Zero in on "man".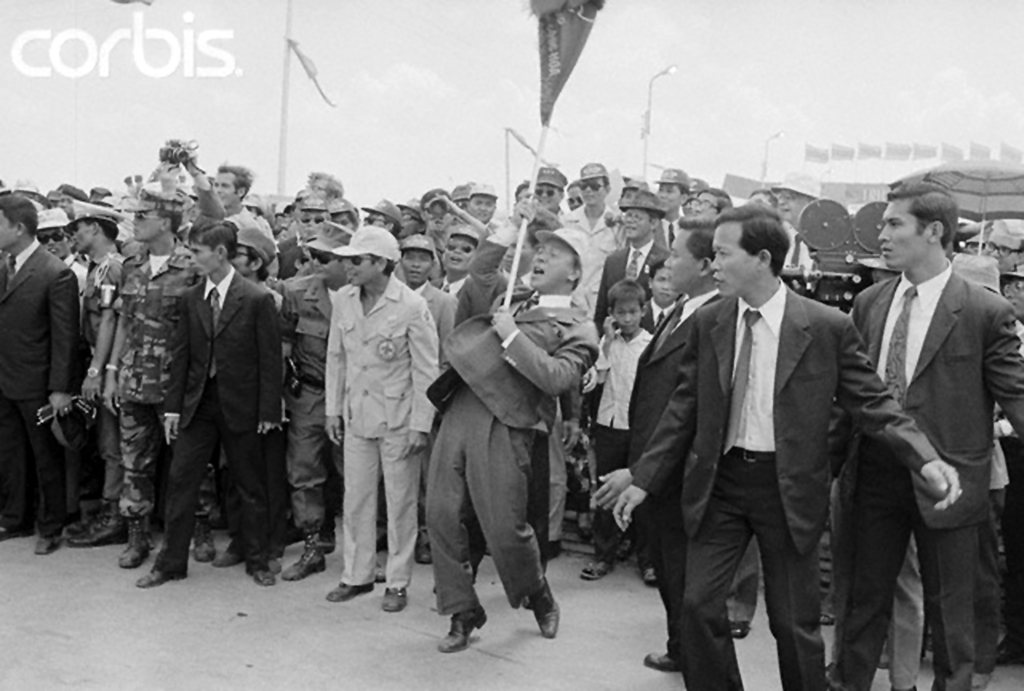
Zeroed in: [534,163,590,231].
